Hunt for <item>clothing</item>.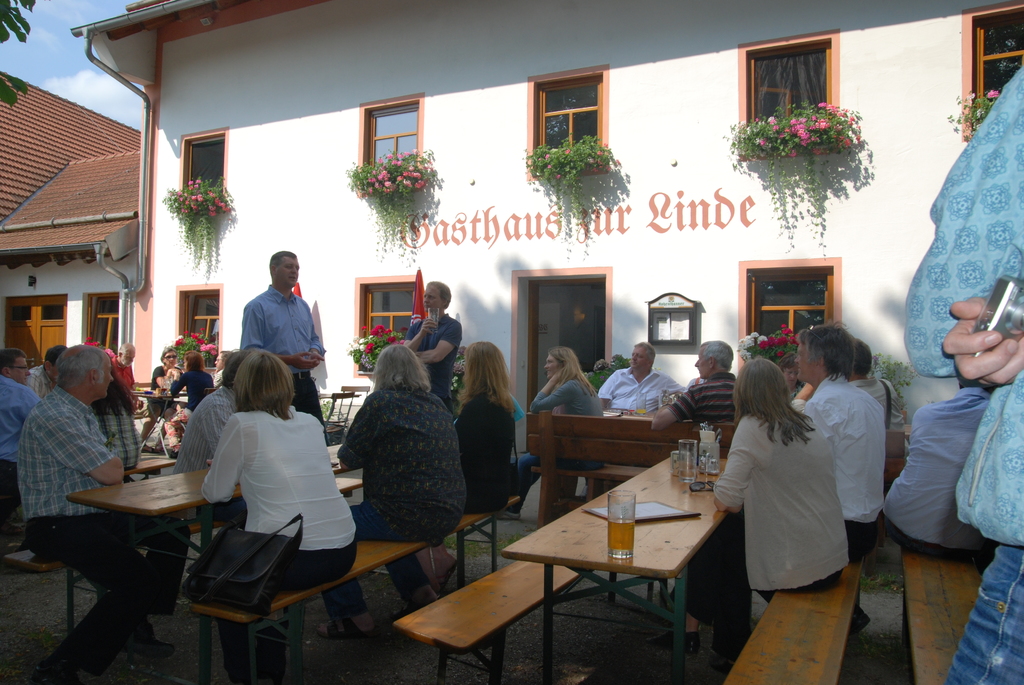
Hunted down at 402/313/465/399.
